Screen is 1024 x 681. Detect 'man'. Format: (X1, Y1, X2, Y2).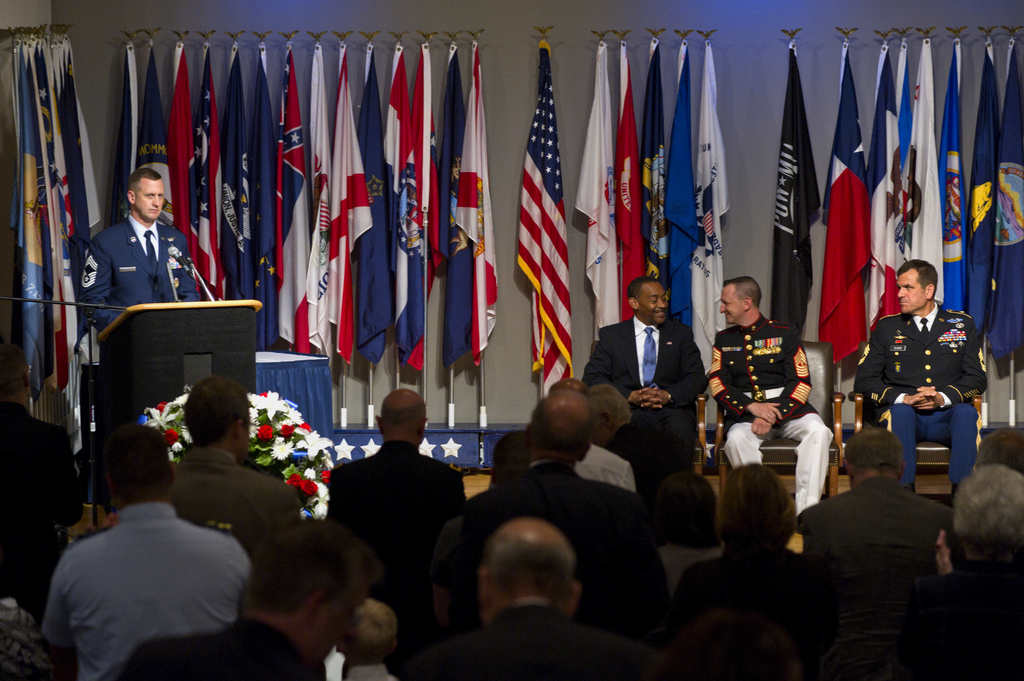
(588, 277, 701, 461).
